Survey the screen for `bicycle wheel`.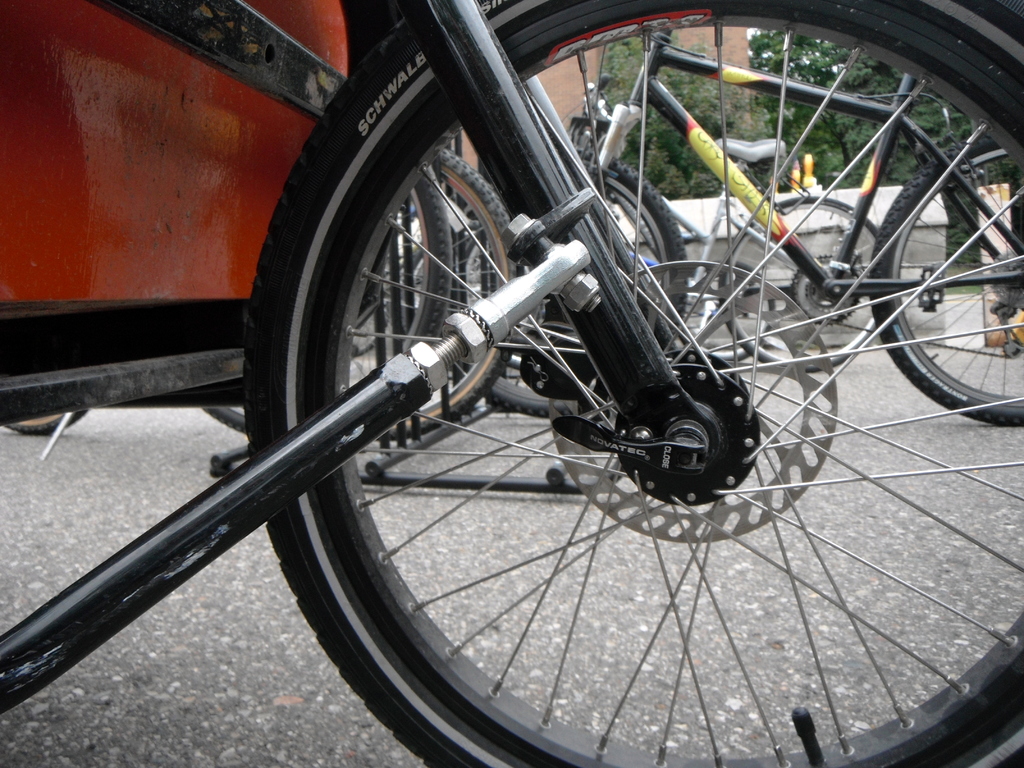
Survey found: (x1=723, y1=195, x2=876, y2=374).
